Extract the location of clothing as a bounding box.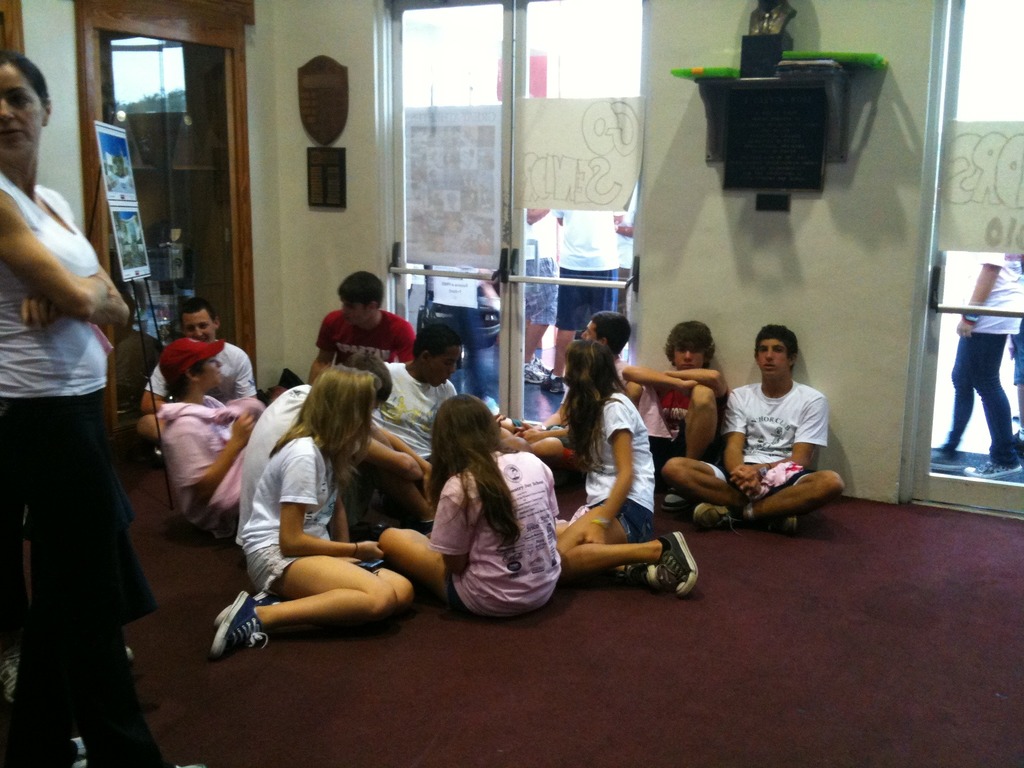
x1=239 y1=430 x2=353 y2=604.
